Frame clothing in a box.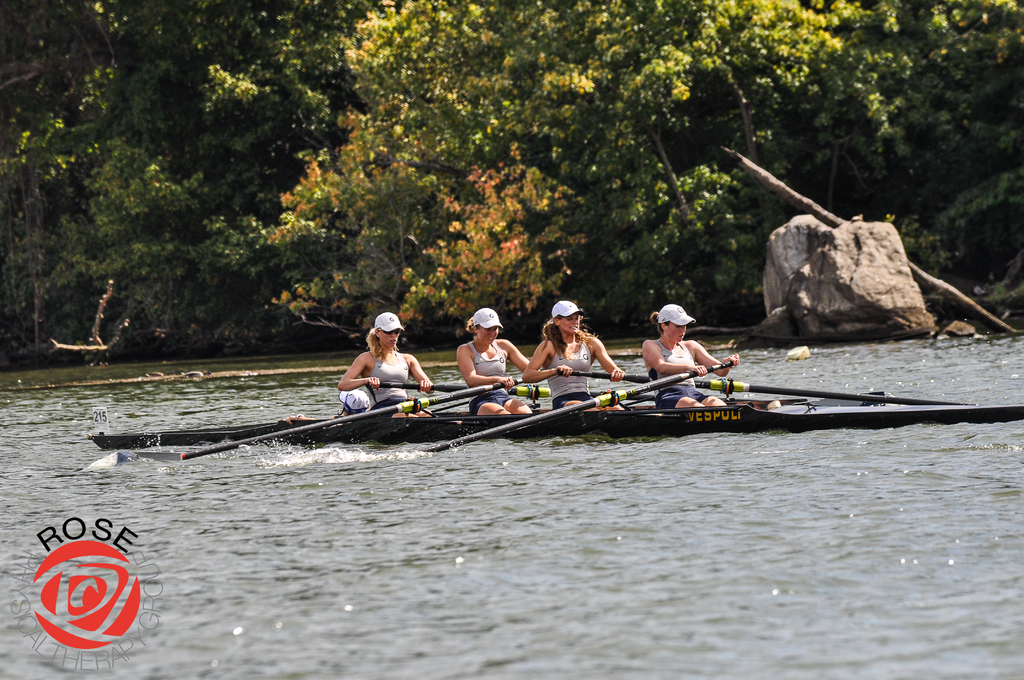
{"x1": 650, "y1": 338, "x2": 716, "y2": 405}.
